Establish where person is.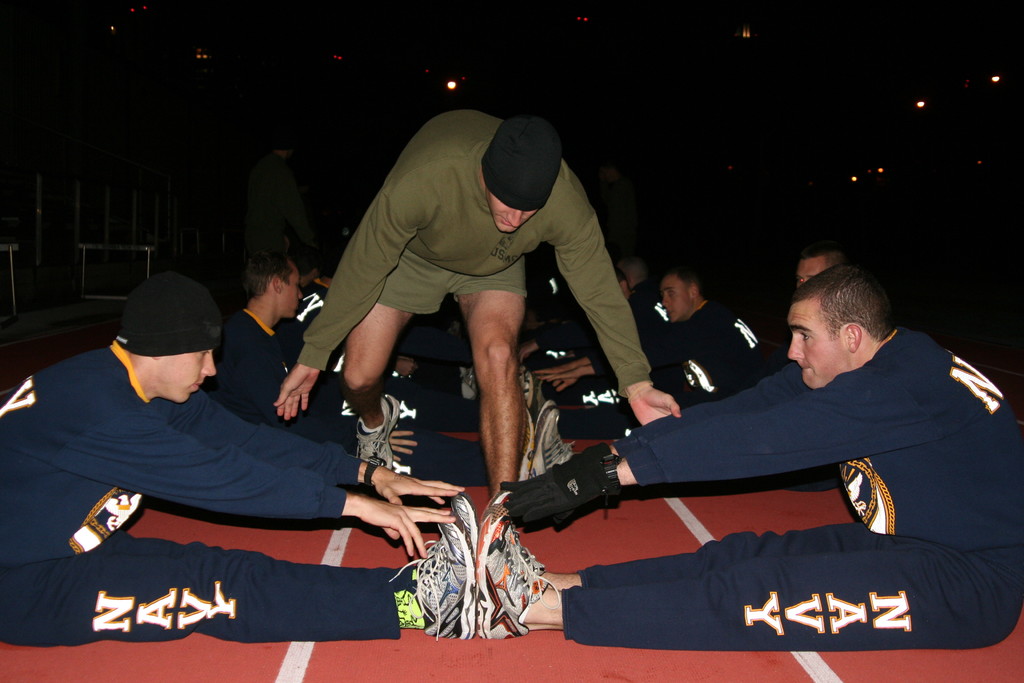
Established at {"x1": 209, "y1": 247, "x2": 563, "y2": 484}.
